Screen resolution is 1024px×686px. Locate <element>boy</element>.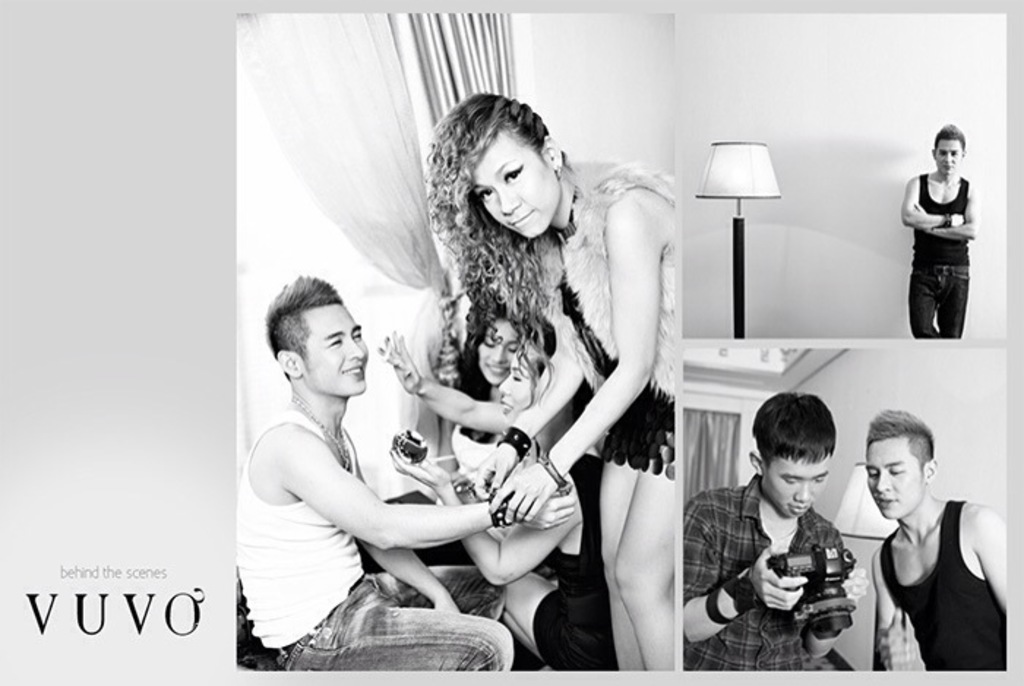
BBox(717, 396, 884, 674).
